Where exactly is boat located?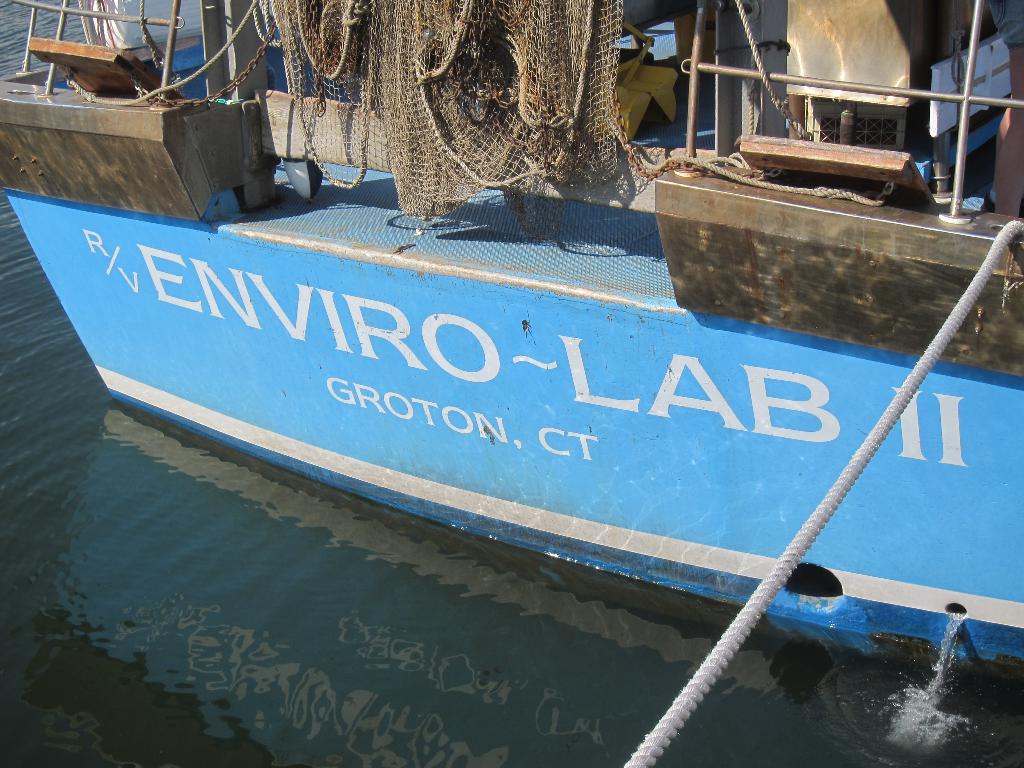
Its bounding box is (left=22, top=79, right=1023, bottom=627).
